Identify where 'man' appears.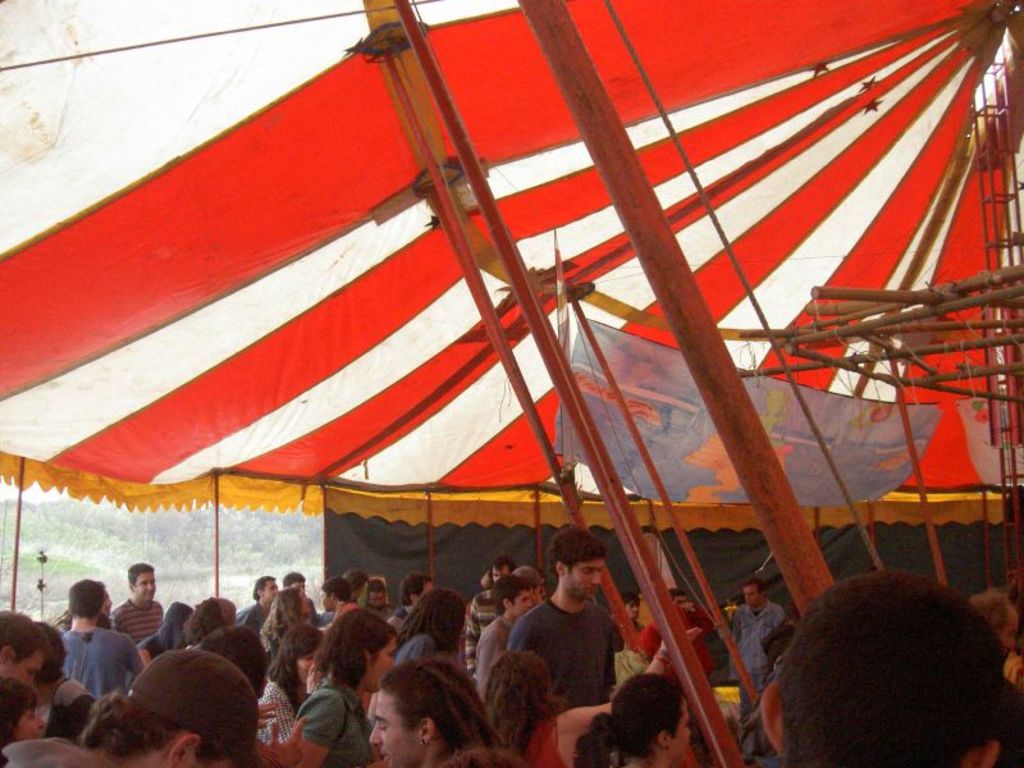
Appears at <box>234,577,278,632</box>.
